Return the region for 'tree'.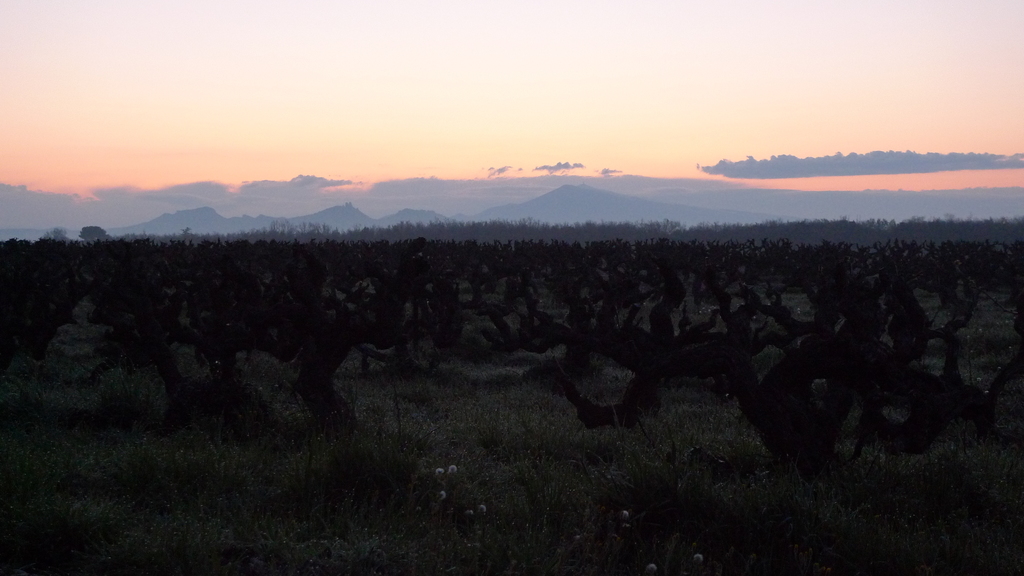
detection(79, 224, 112, 241).
